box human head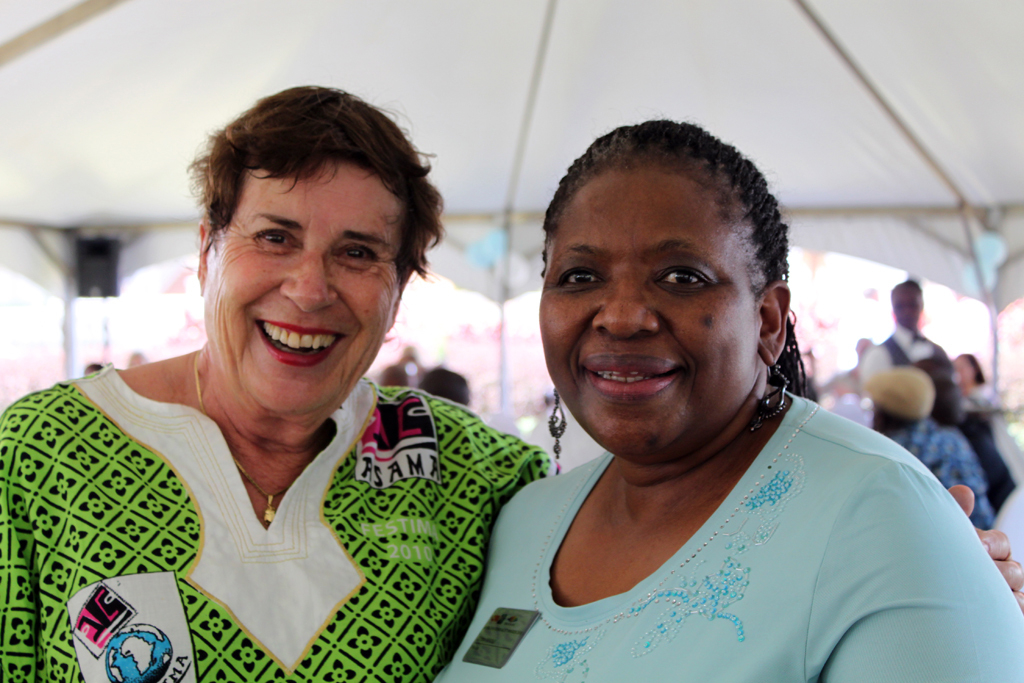
detection(953, 349, 984, 388)
